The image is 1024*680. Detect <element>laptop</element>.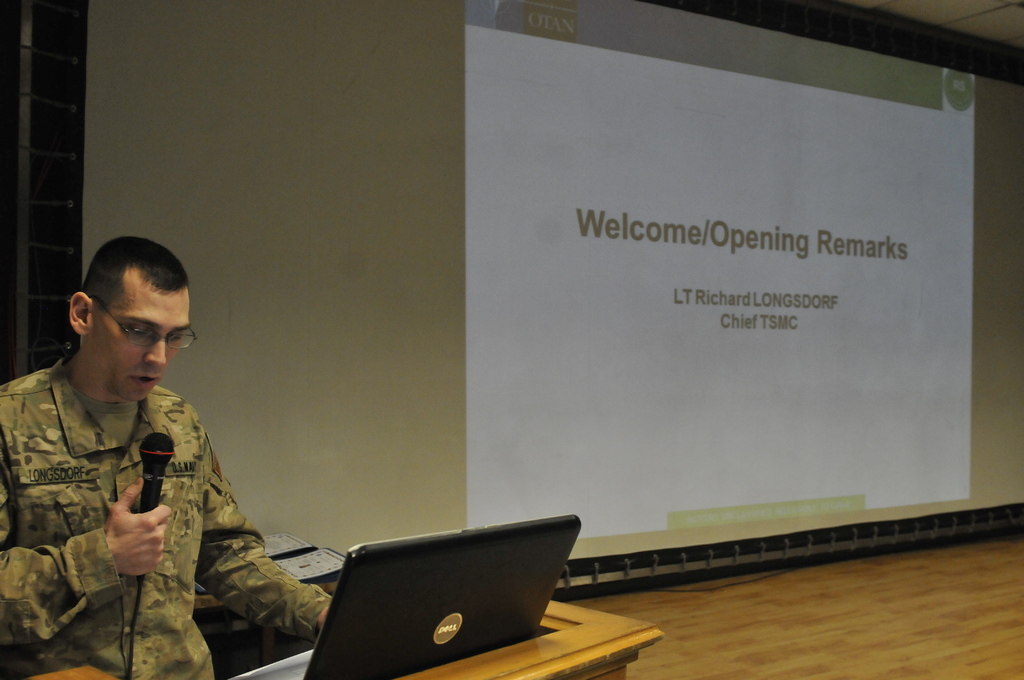
Detection: box(227, 514, 582, 679).
